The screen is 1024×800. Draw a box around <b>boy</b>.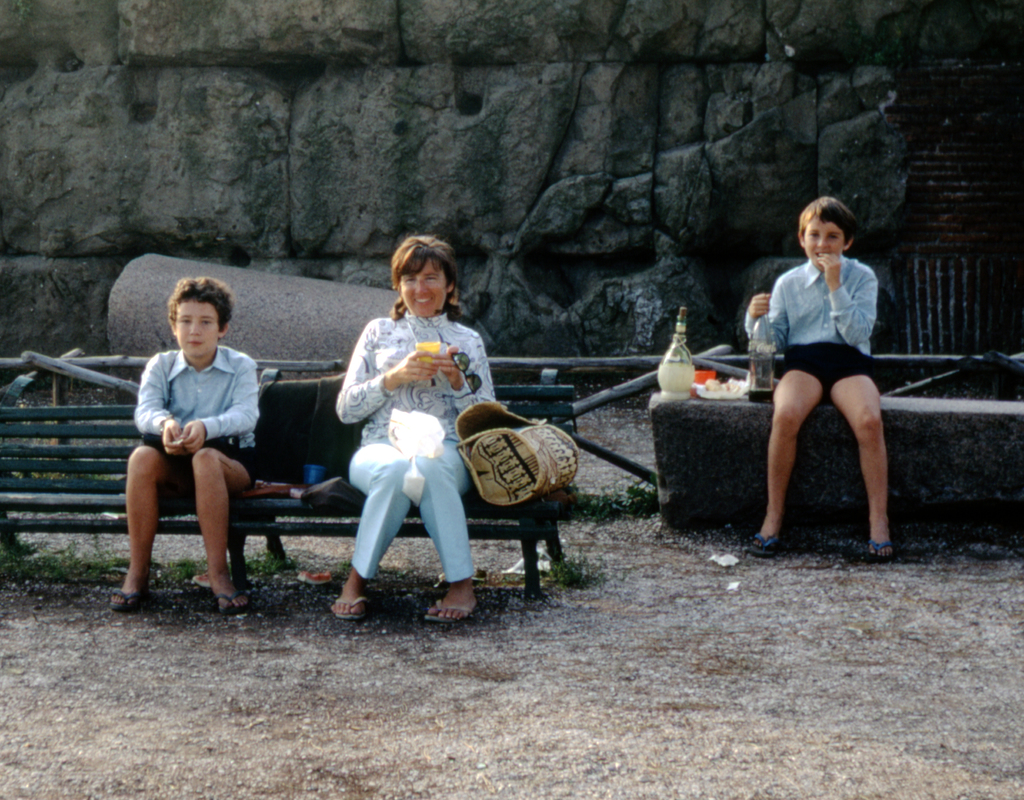
bbox=[108, 273, 263, 614].
